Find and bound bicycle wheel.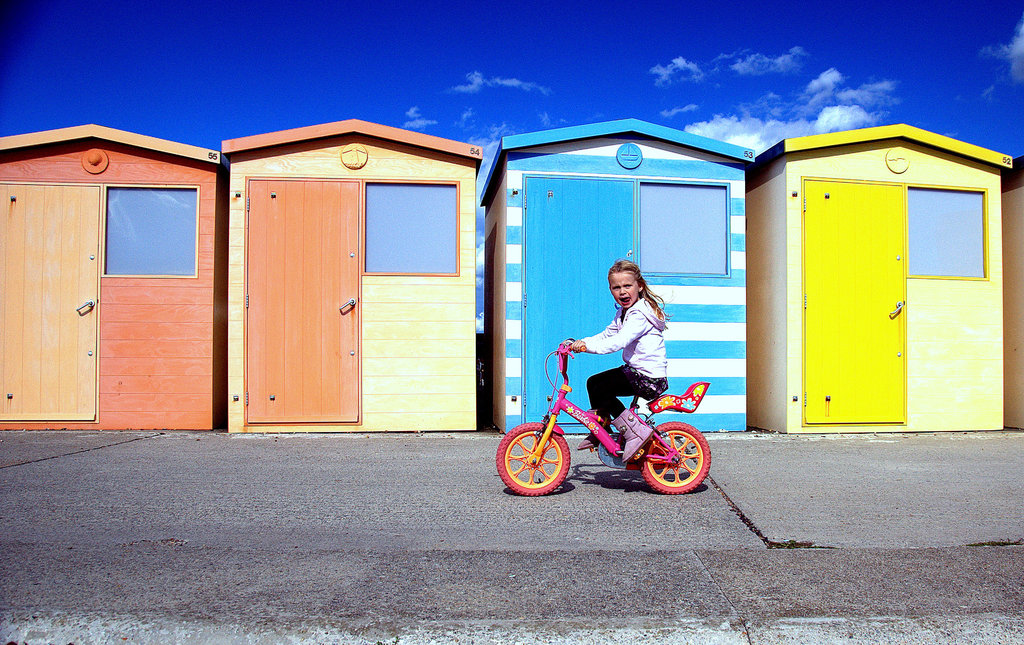
Bound: <bbox>506, 423, 579, 502</bbox>.
